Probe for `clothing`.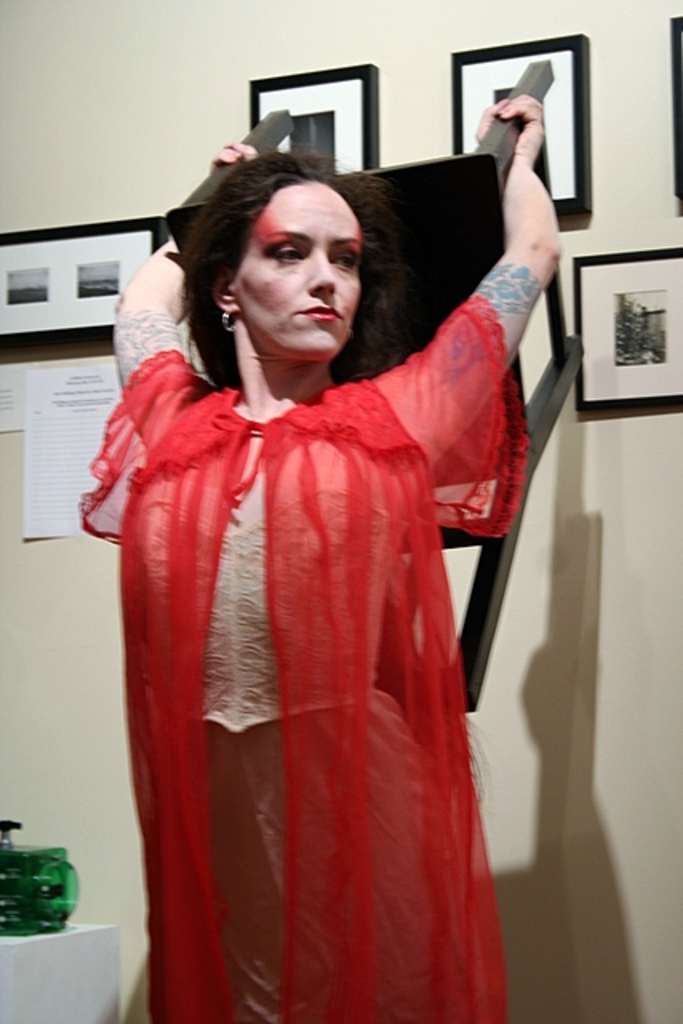
Probe result: [67,291,507,1022].
